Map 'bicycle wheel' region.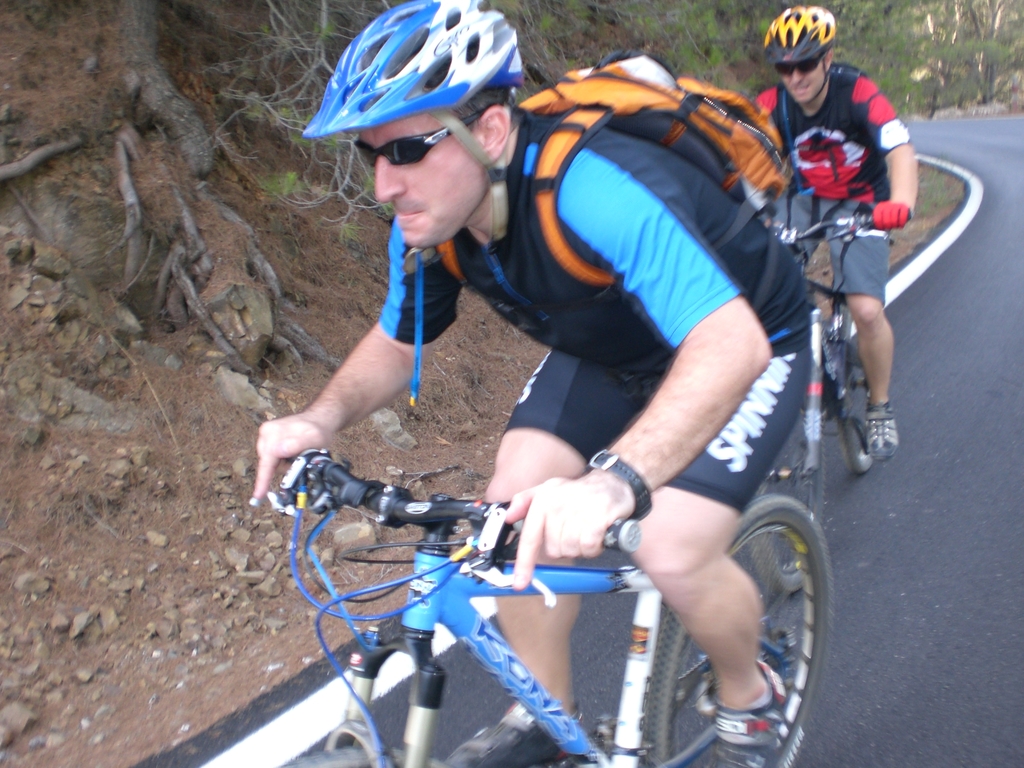
Mapped to <box>831,301,870,477</box>.
